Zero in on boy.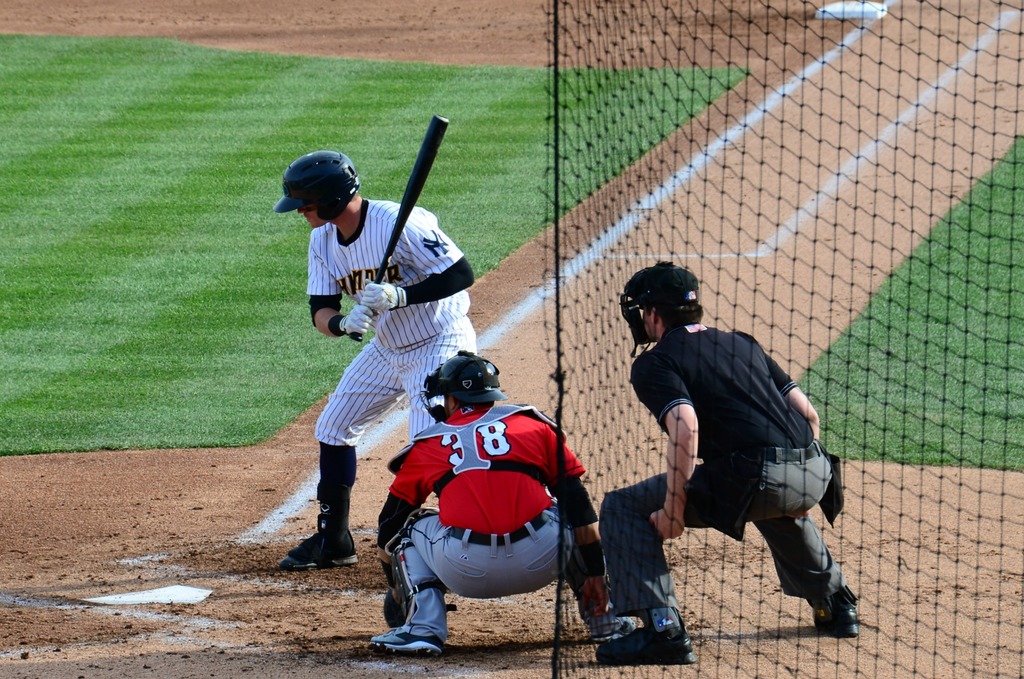
Zeroed in: (608,291,868,630).
